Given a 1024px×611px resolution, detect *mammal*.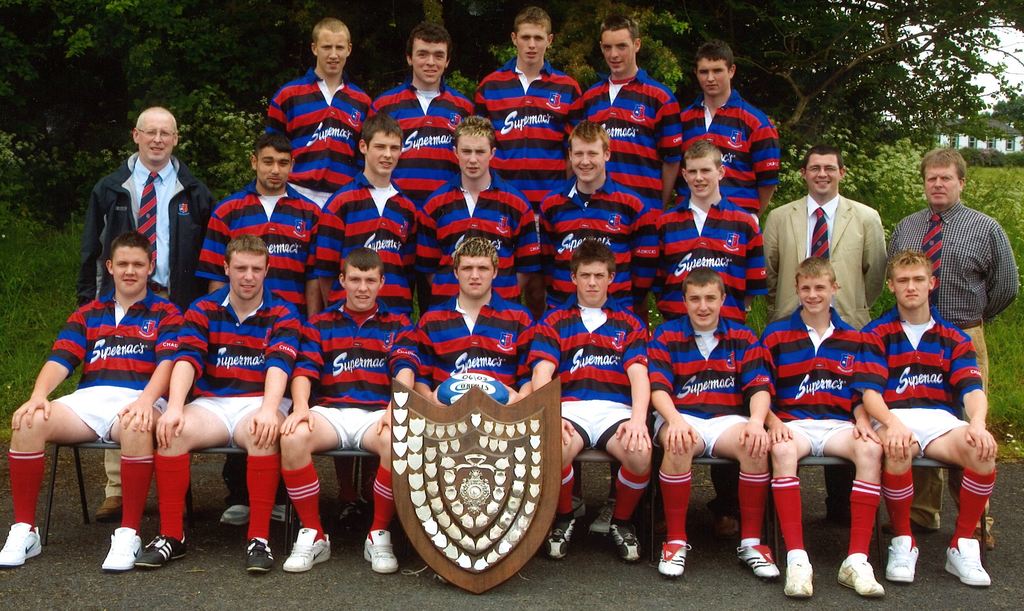
box(648, 272, 768, 578).
